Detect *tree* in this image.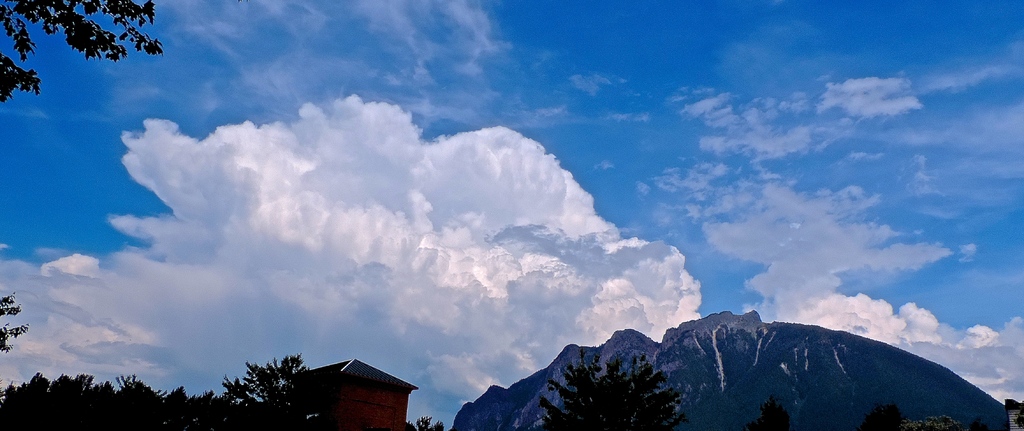
Detection: locate(0, 0, 164, 105).
